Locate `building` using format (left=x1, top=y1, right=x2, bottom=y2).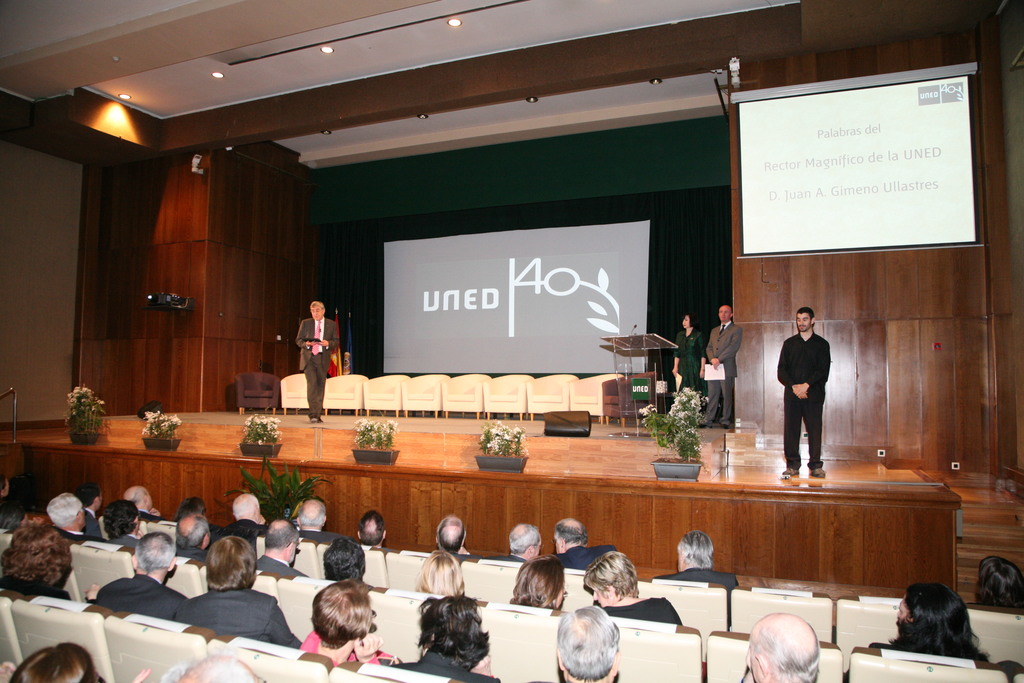
(left=0, top=0, right=1023, bottom=682).
